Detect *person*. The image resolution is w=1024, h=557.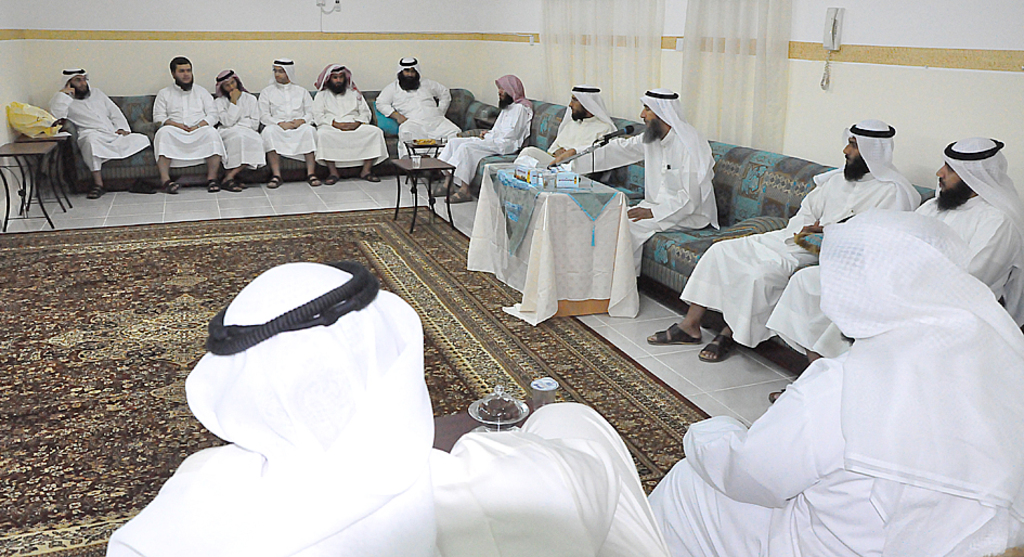
<region>135, 51, 215, 197</region>.
